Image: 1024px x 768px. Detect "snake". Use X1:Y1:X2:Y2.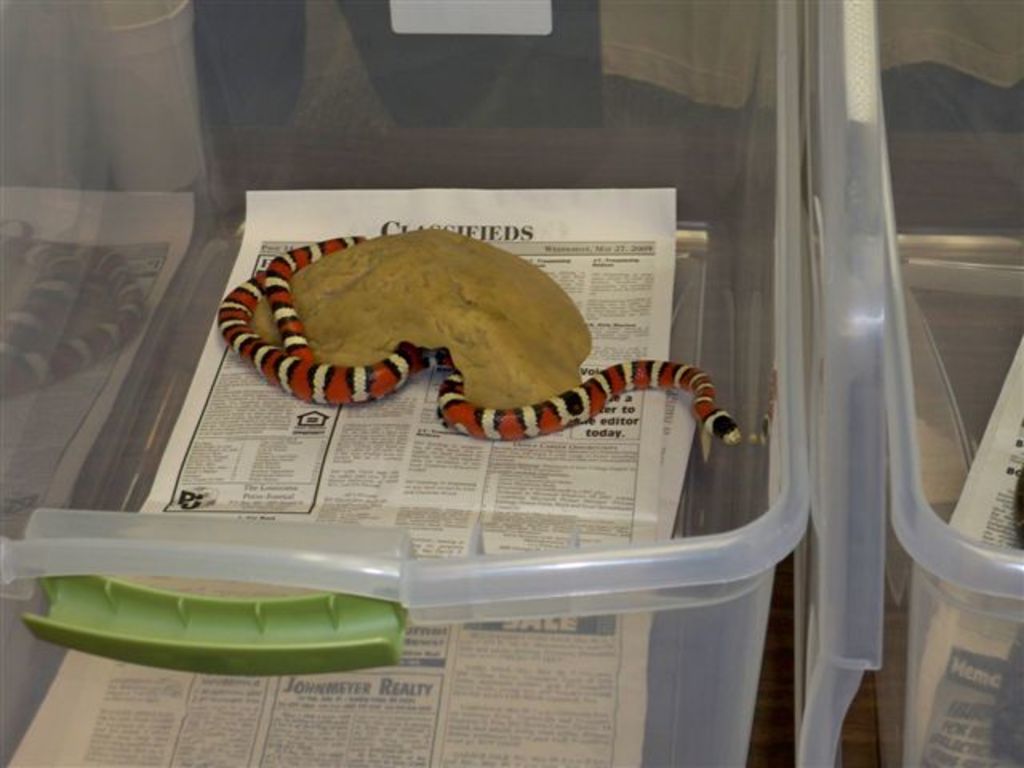
221:229:749:440.
